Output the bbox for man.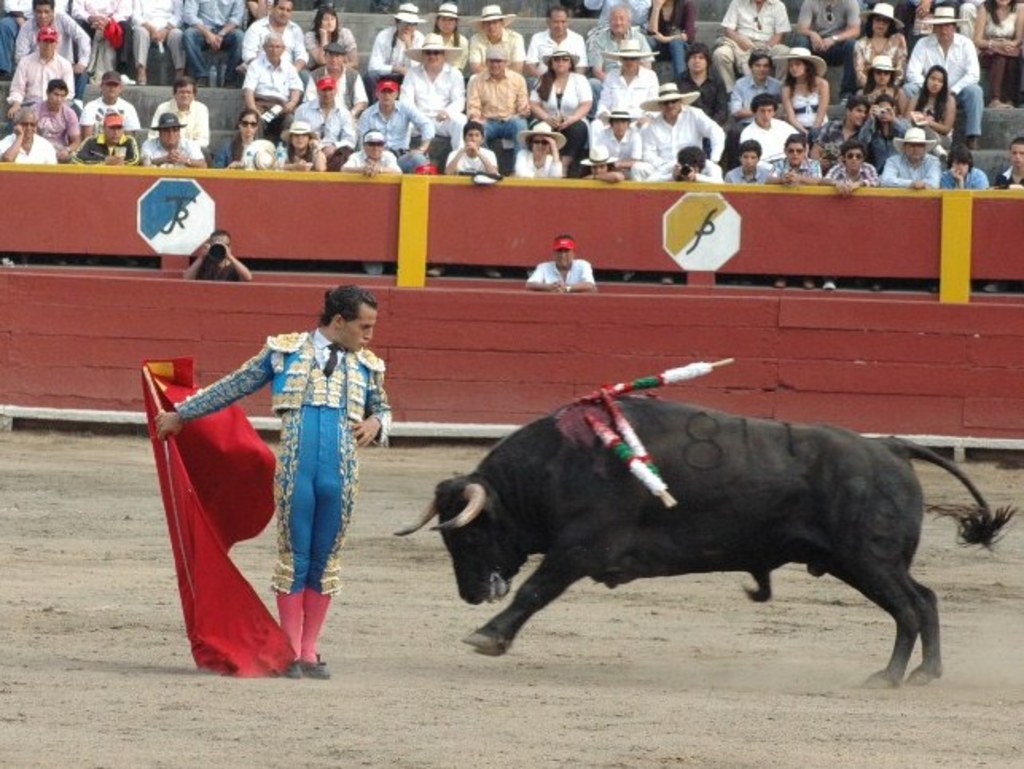
[73,0,134,84].
